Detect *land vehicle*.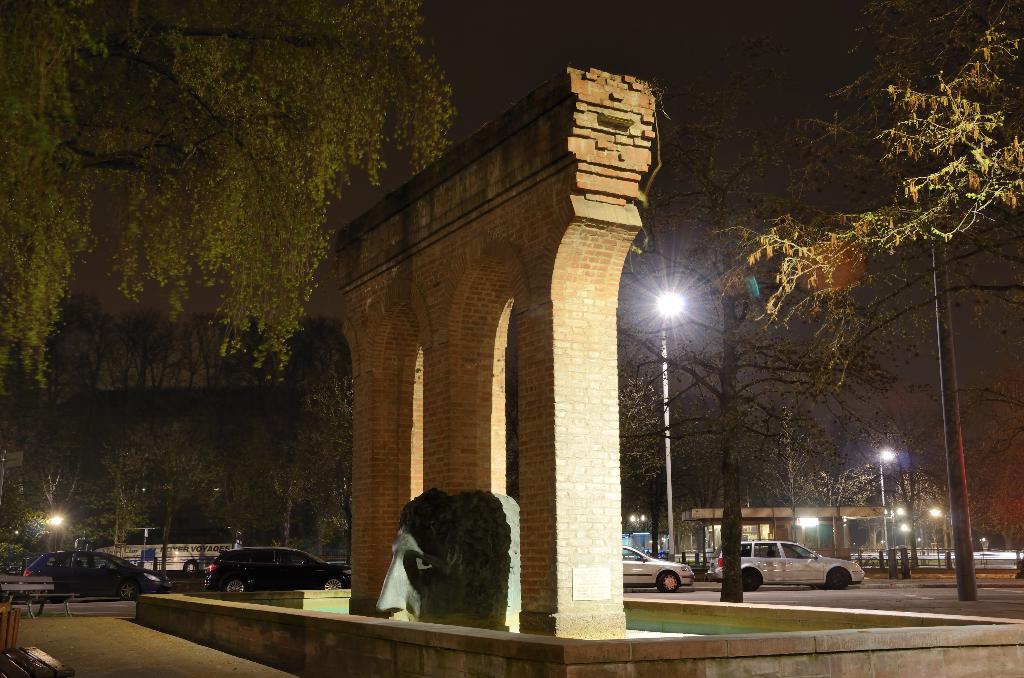
Detected at {"left": 3, "top": 562, "right": 30, "bottom": 582}.
